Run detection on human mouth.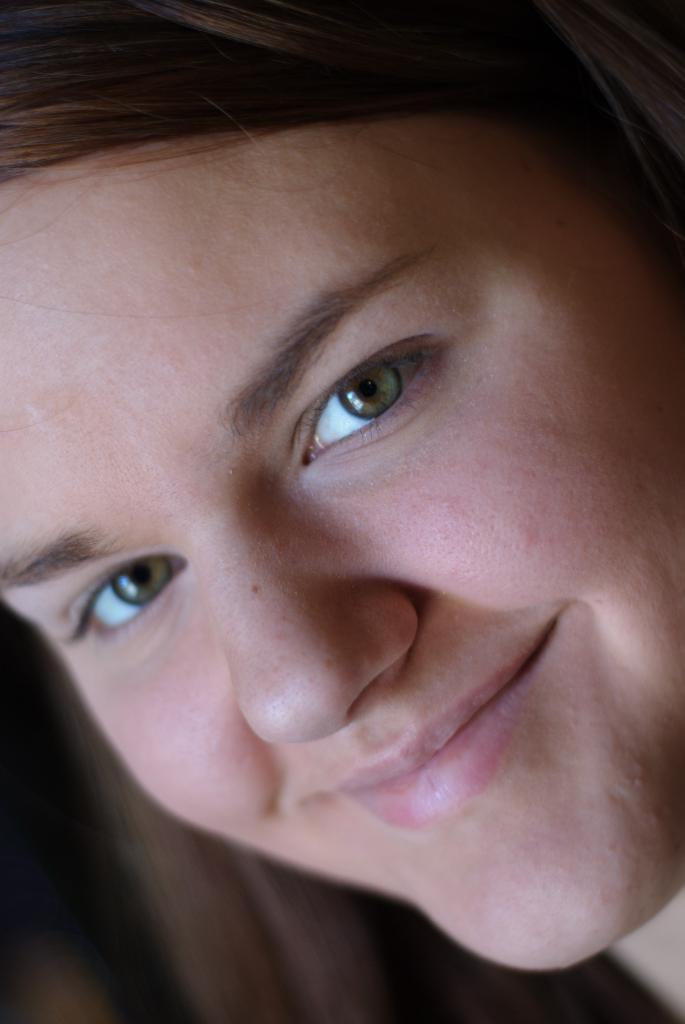
Result: select_region(281, 599, 571, 828).
